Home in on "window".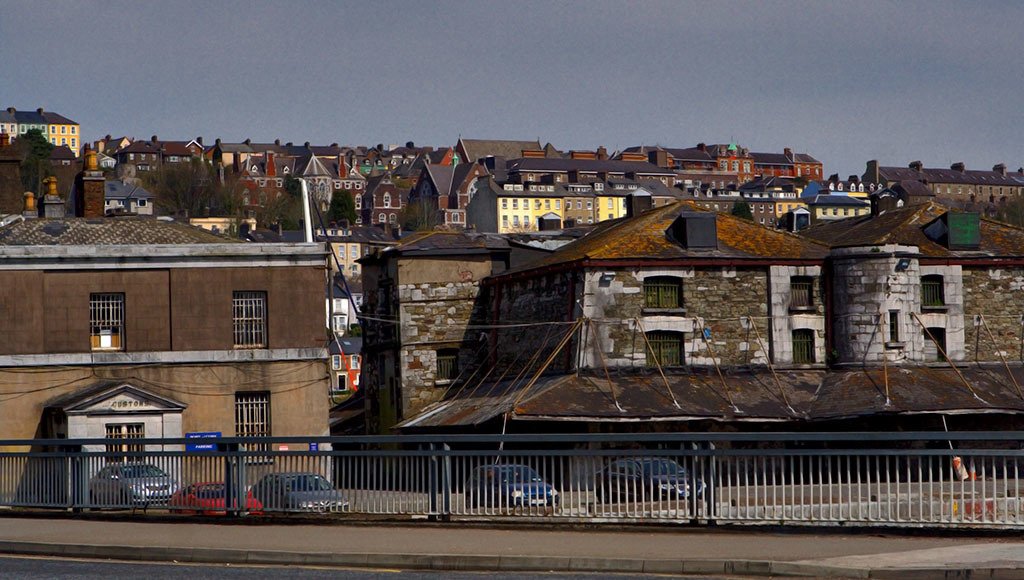
Homed in at bbox=[788, 274, 828, 320].
